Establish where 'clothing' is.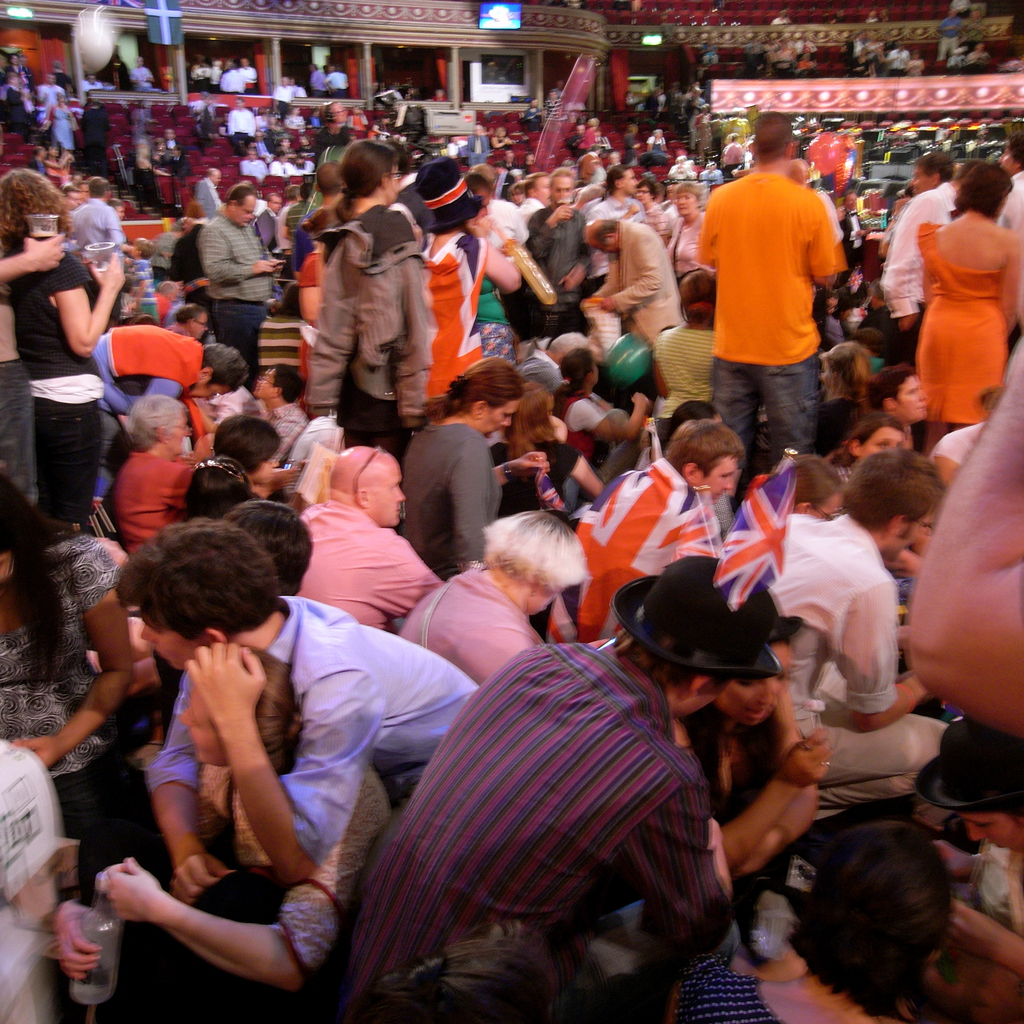
Established at Rect(604, 211, 690, 337).
